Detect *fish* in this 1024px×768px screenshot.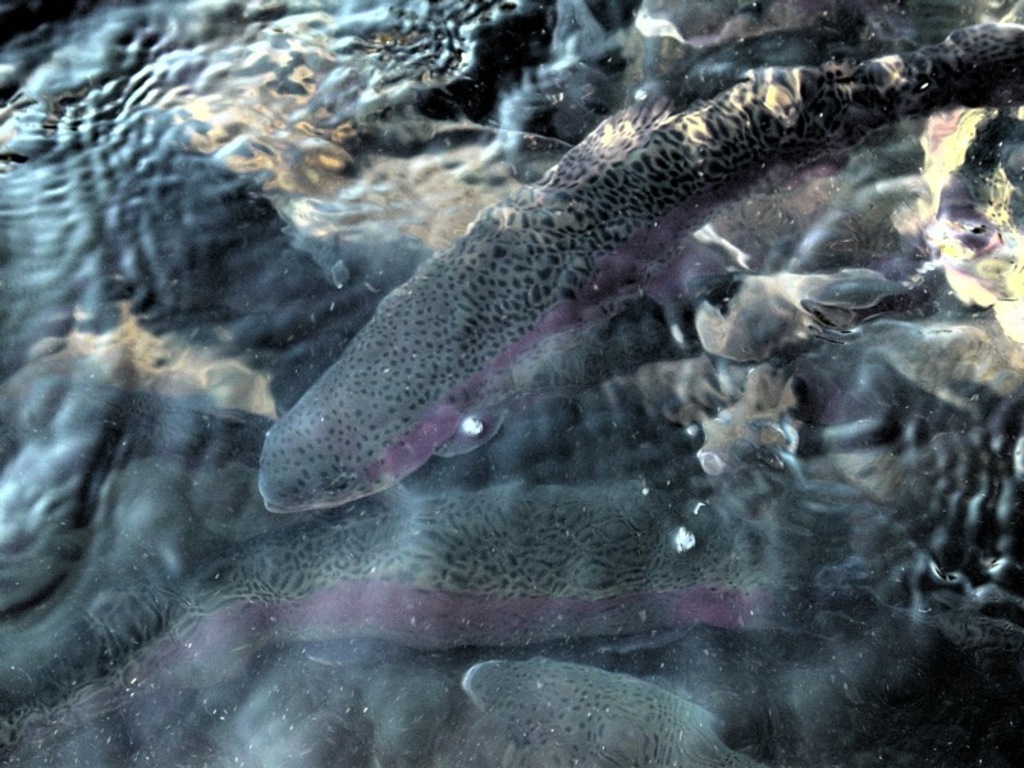
Detection: [465,667,771,767].
